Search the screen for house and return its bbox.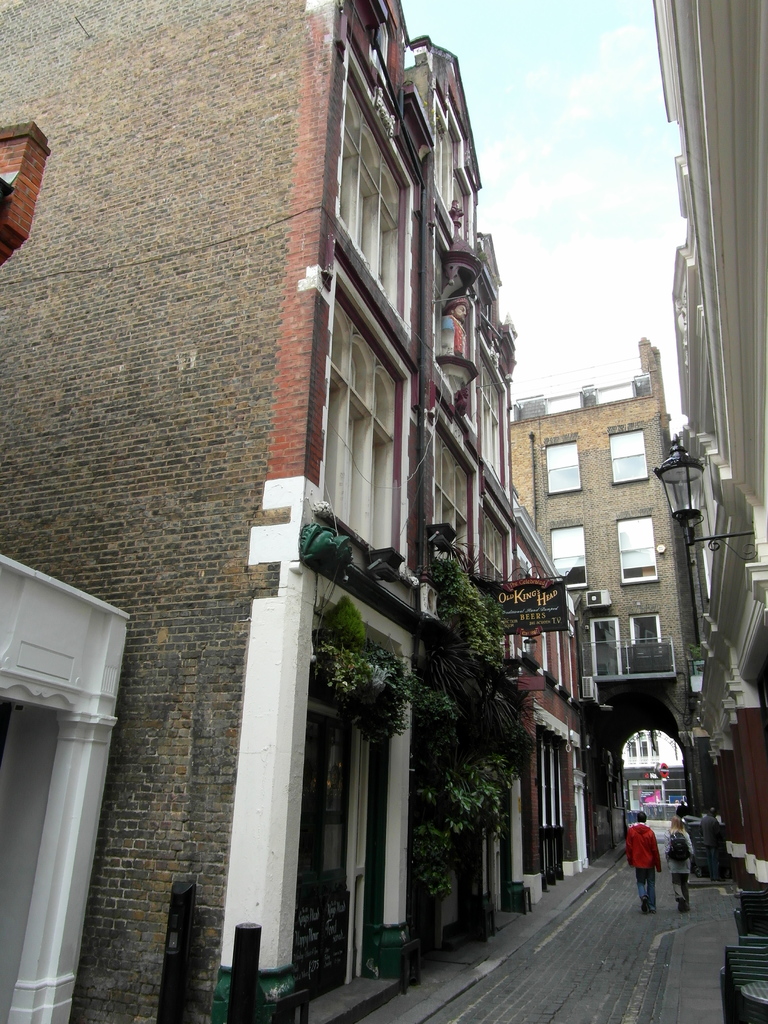
Found: box=[650, 0, 767, 1023].
